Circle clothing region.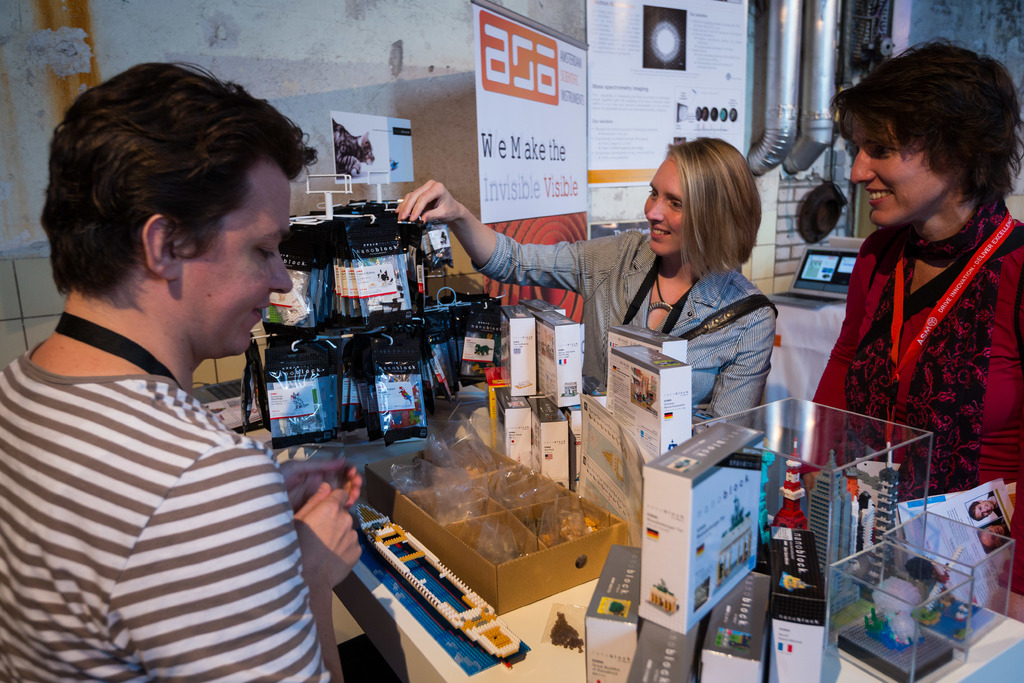
Region: 0/329/337/682.
